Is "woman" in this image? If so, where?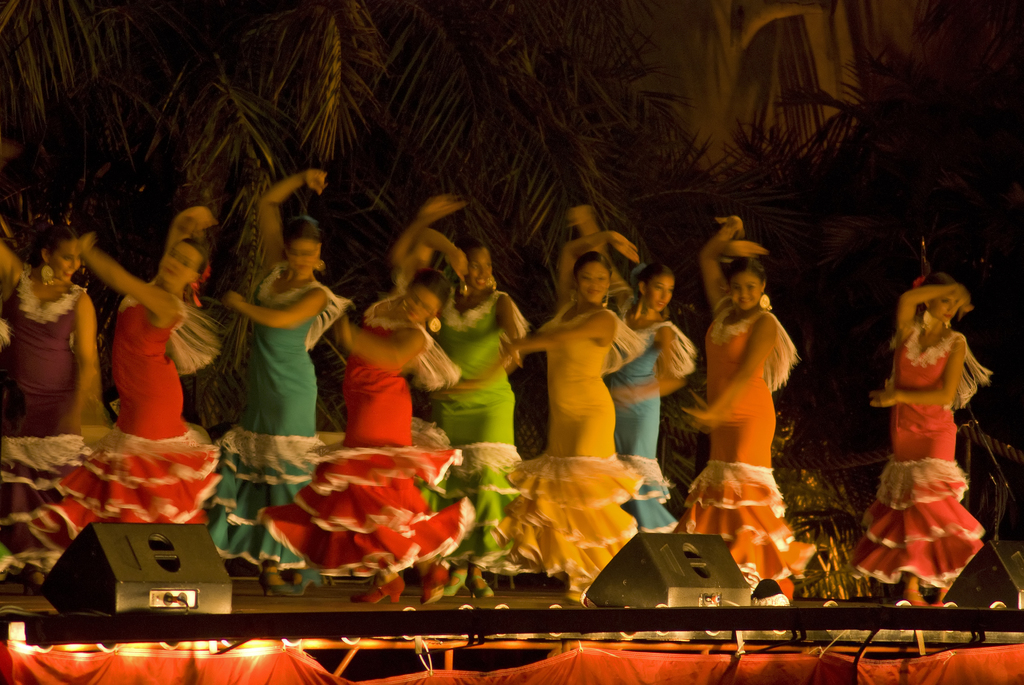
Yes, at (left=864, top=274, right=993, bottom=602).
